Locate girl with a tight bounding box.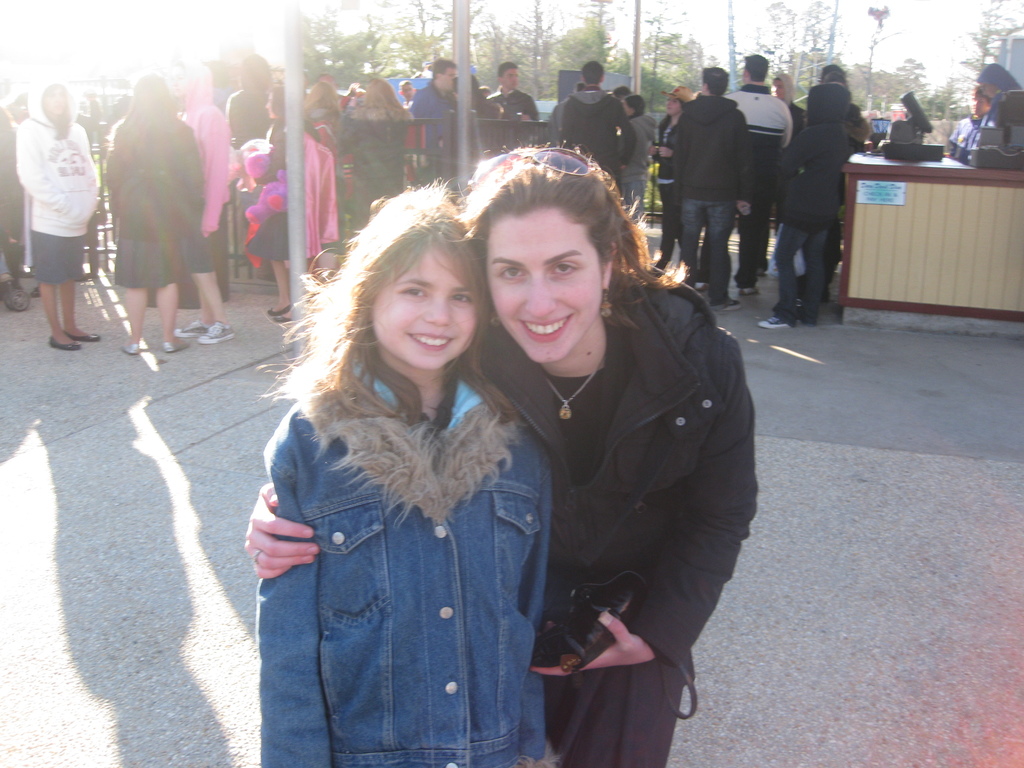
x1=253 y1=177 x2=559 y2=767.
